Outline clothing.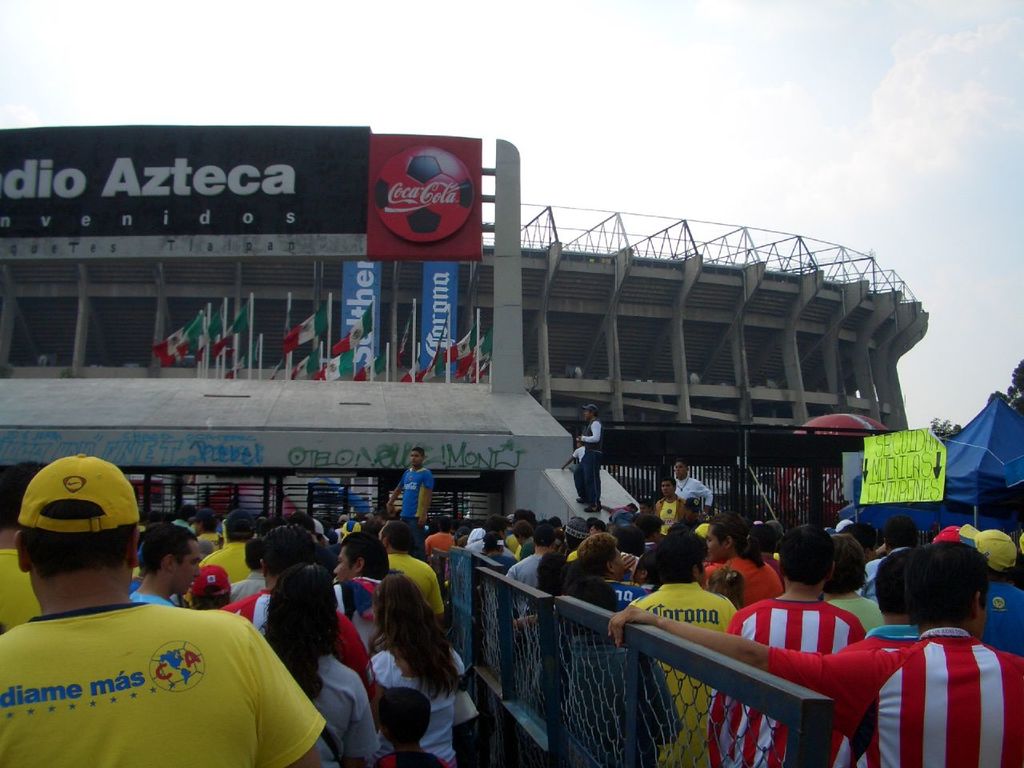
Outline: 705:557:783:606.
